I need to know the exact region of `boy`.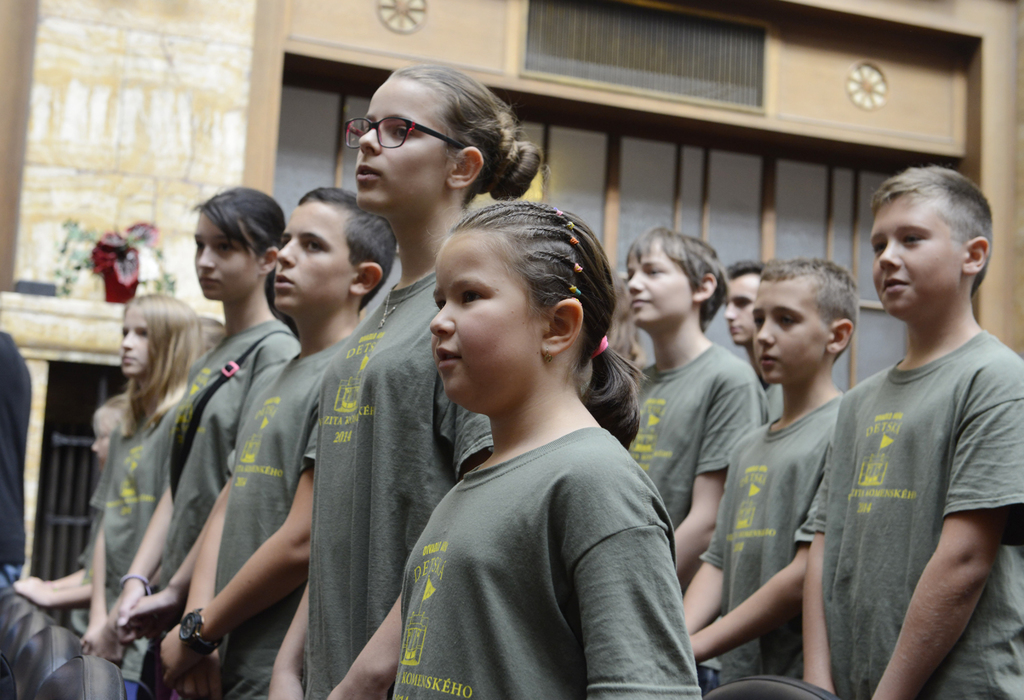
Region: select_region(798, 143, 1016, 699).
